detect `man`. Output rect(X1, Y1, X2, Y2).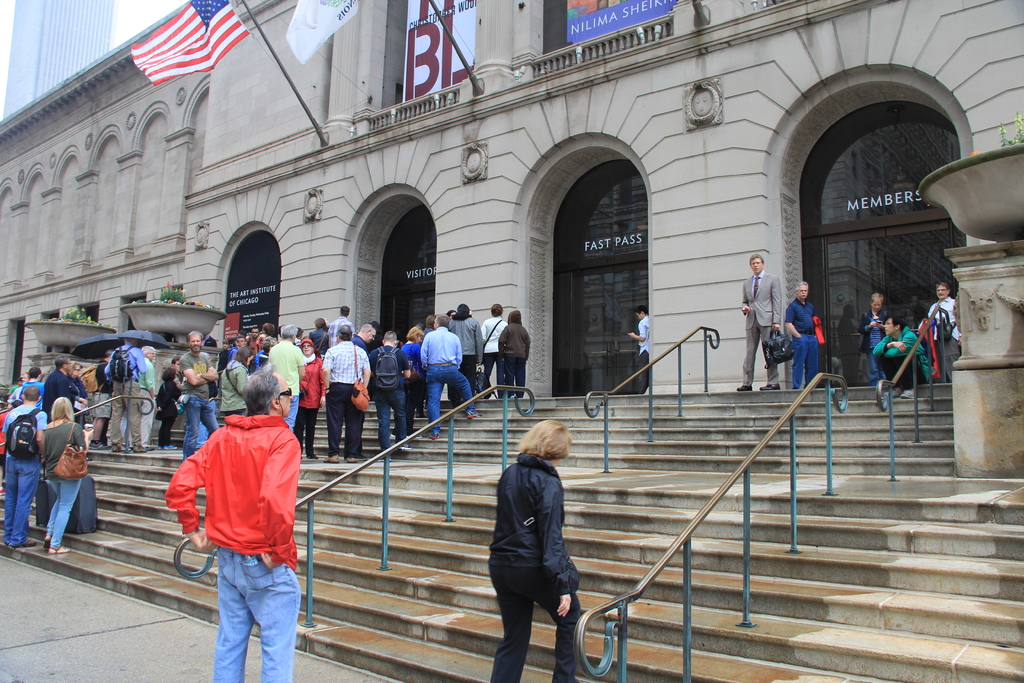
rect(737, 254, 785, 390).
